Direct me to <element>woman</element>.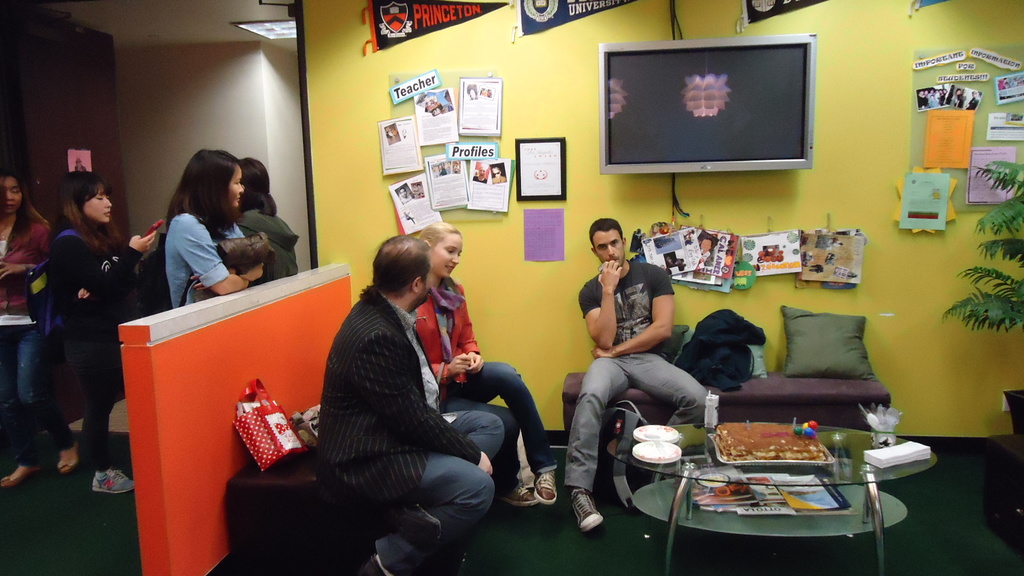
Direction: x1=41 y1=163 x2=163 y2=502.
